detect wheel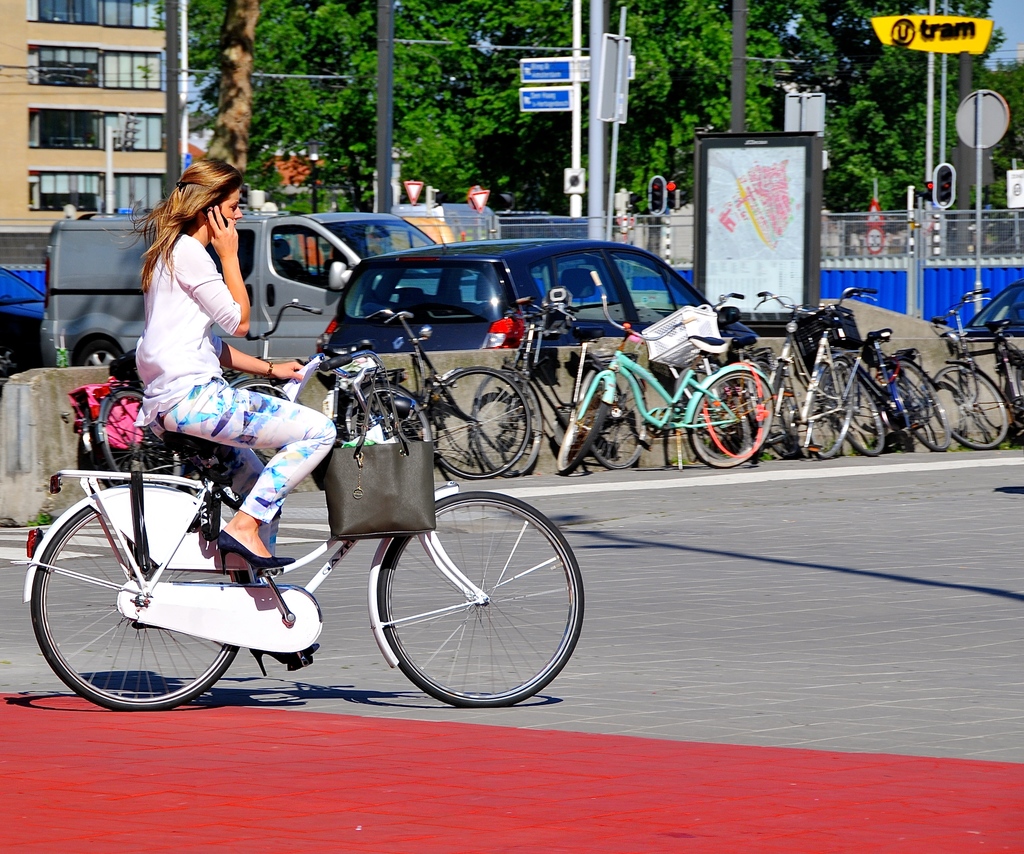
pyautogui.locateOnScreen(588, 396, 651, 469)
